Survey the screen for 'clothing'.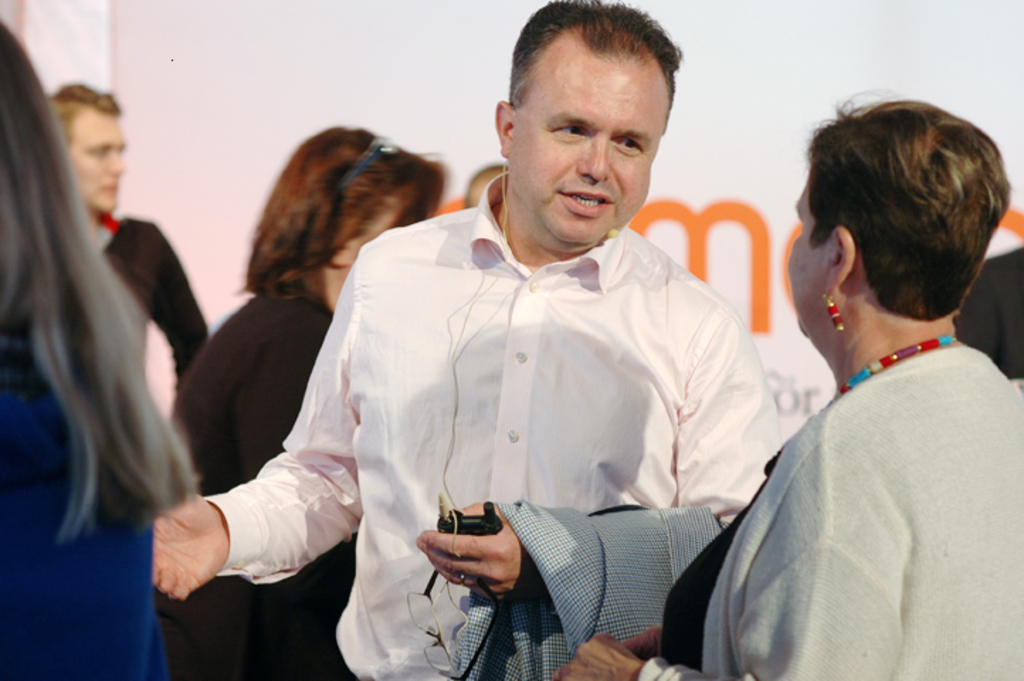
Survey found: l=0, t=346, r=179, b=680.
